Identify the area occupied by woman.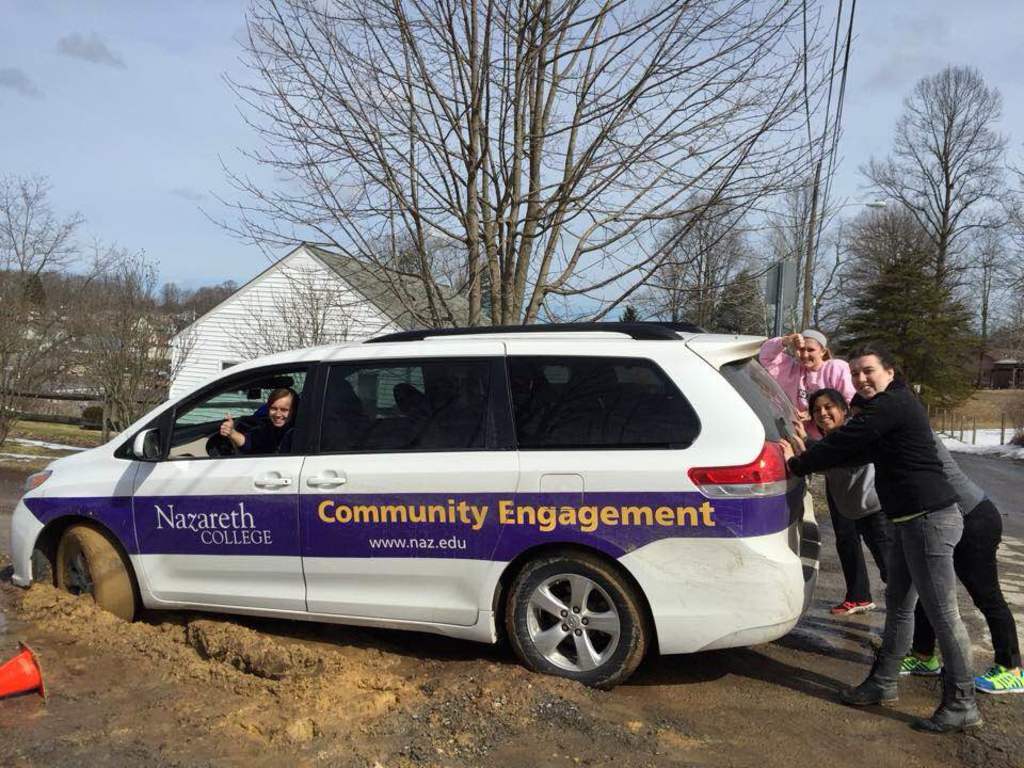
Area: locate(797, 351, 1006, 733).
